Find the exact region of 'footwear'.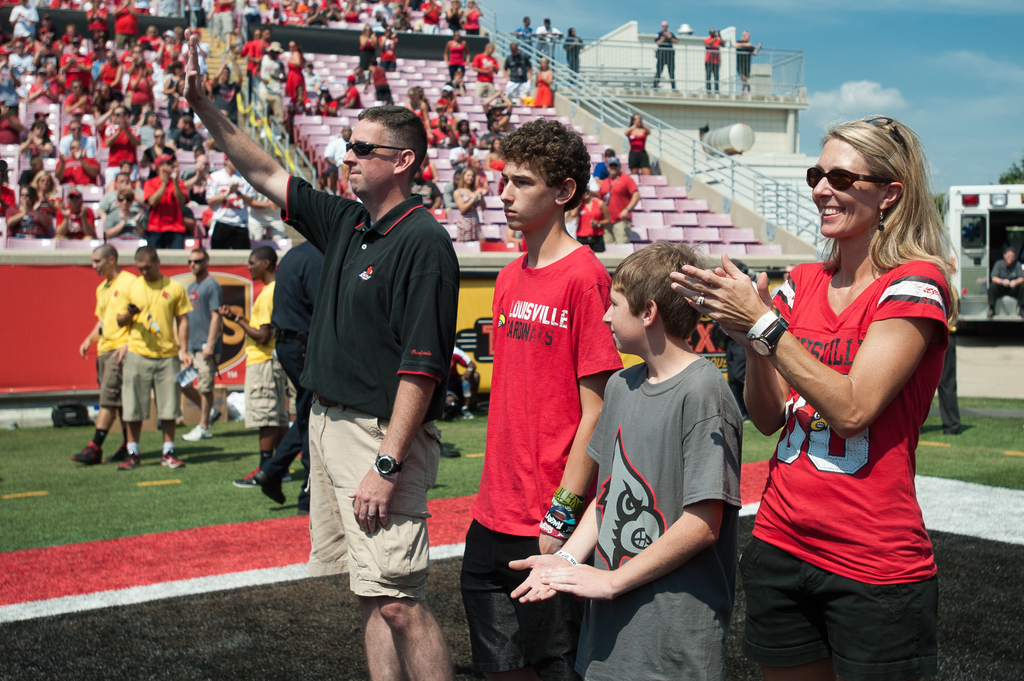
Exact region: l=66, t=443, r=106, b=467.
